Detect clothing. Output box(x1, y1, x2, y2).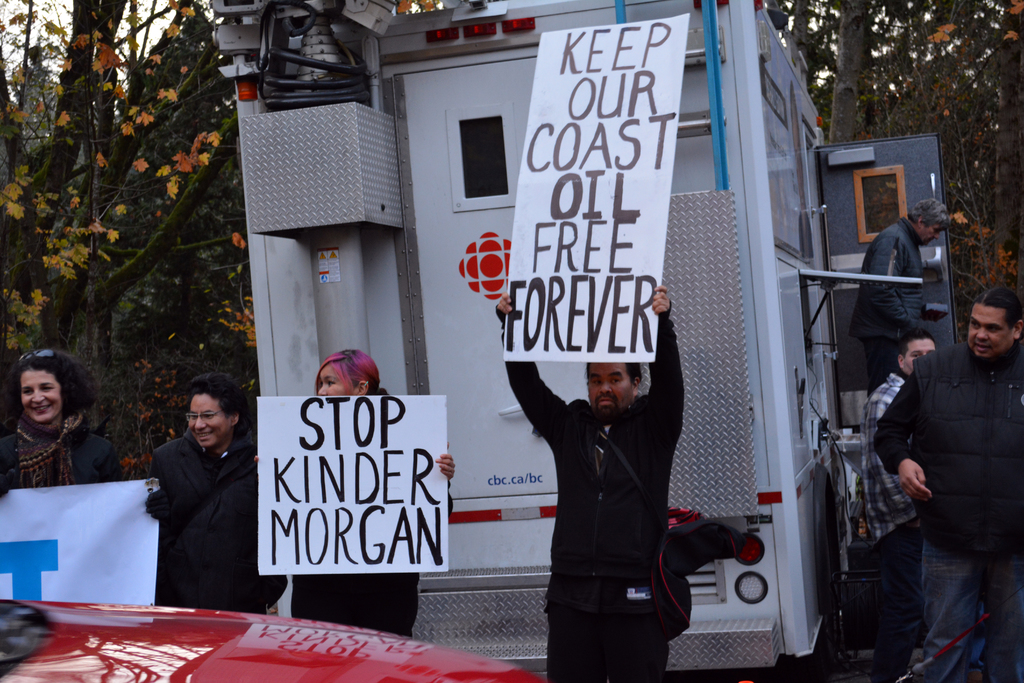
box(852, 365, 928, 682).
